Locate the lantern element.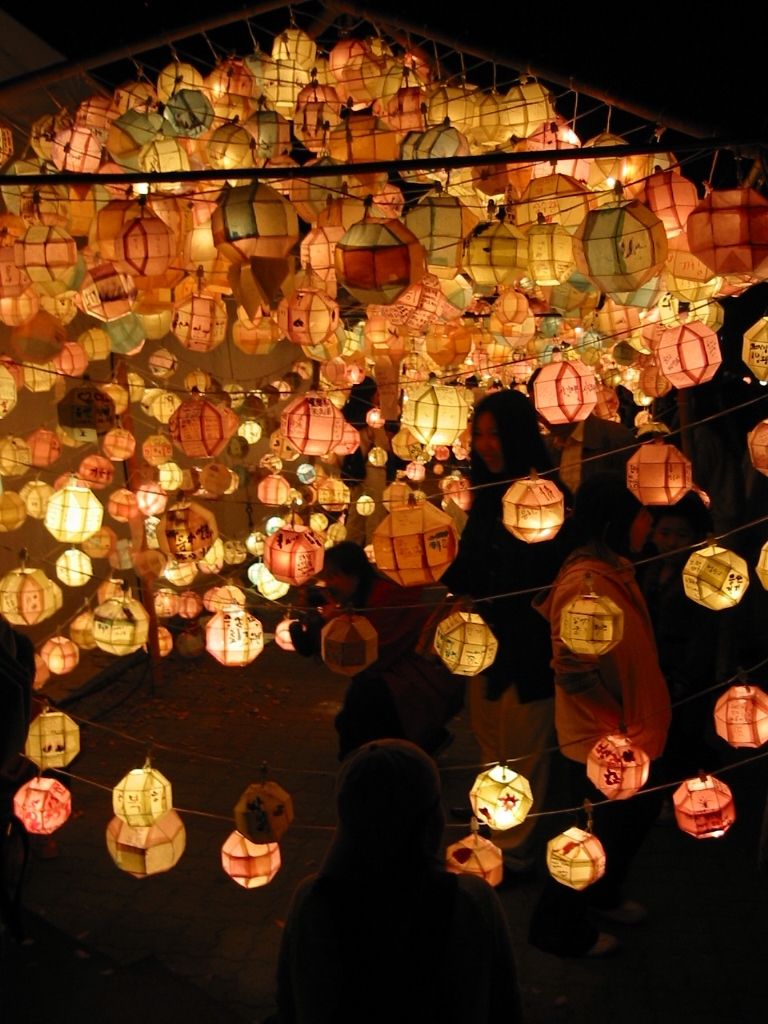
Element bbox: l=112, t=488, r=135, b=523.
